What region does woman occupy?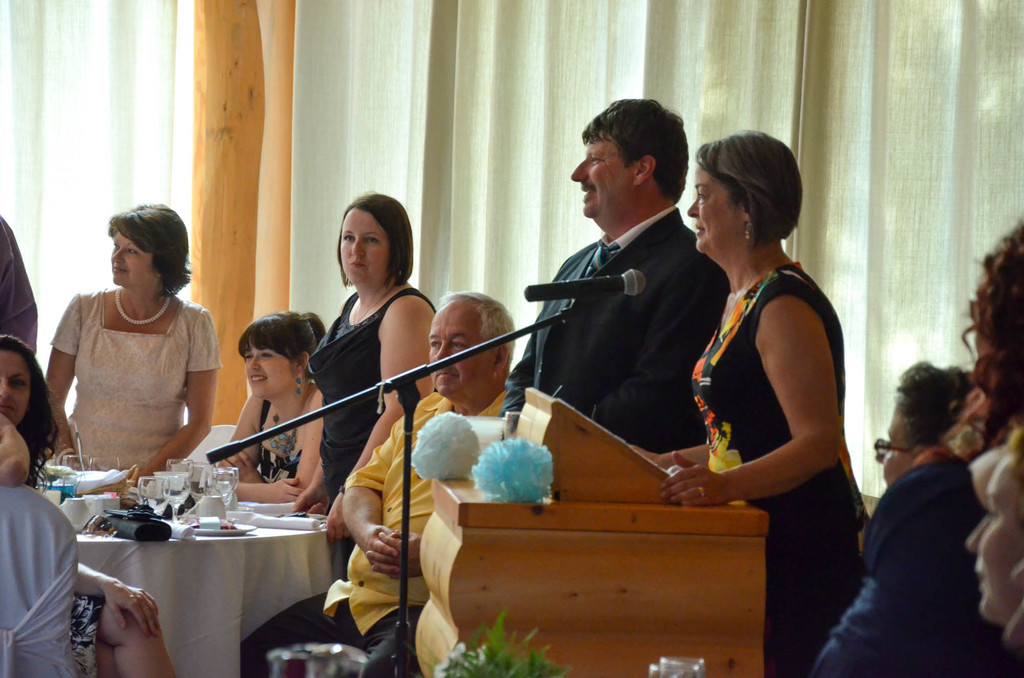
box(801, 356, 975, 674).
